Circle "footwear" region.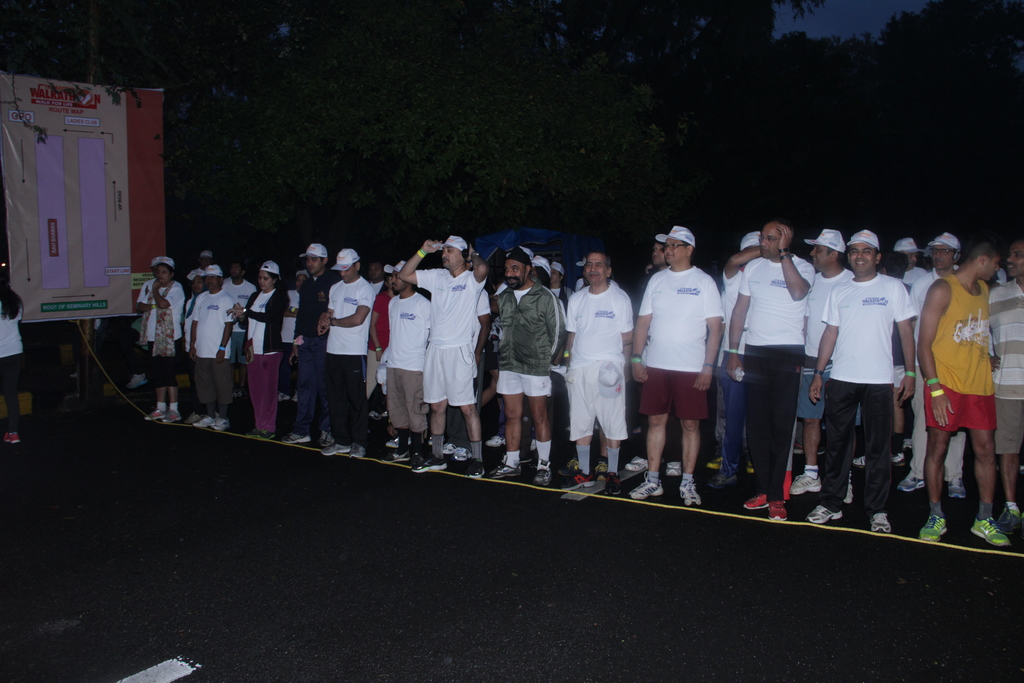
Region: 593:459:609:479.
